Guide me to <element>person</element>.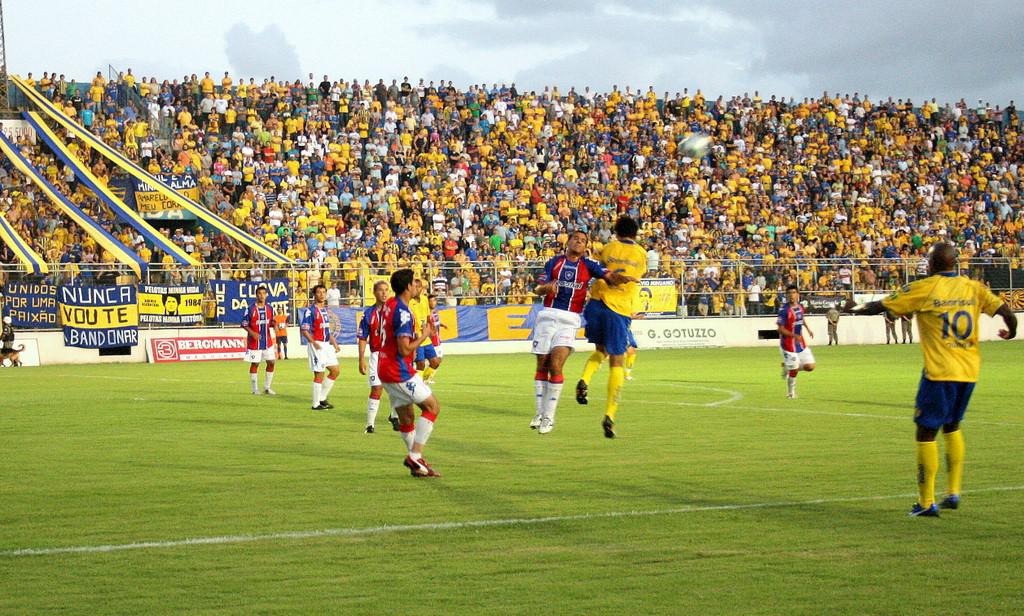
Guidance: bbox=[593, 209, 649, 438].
